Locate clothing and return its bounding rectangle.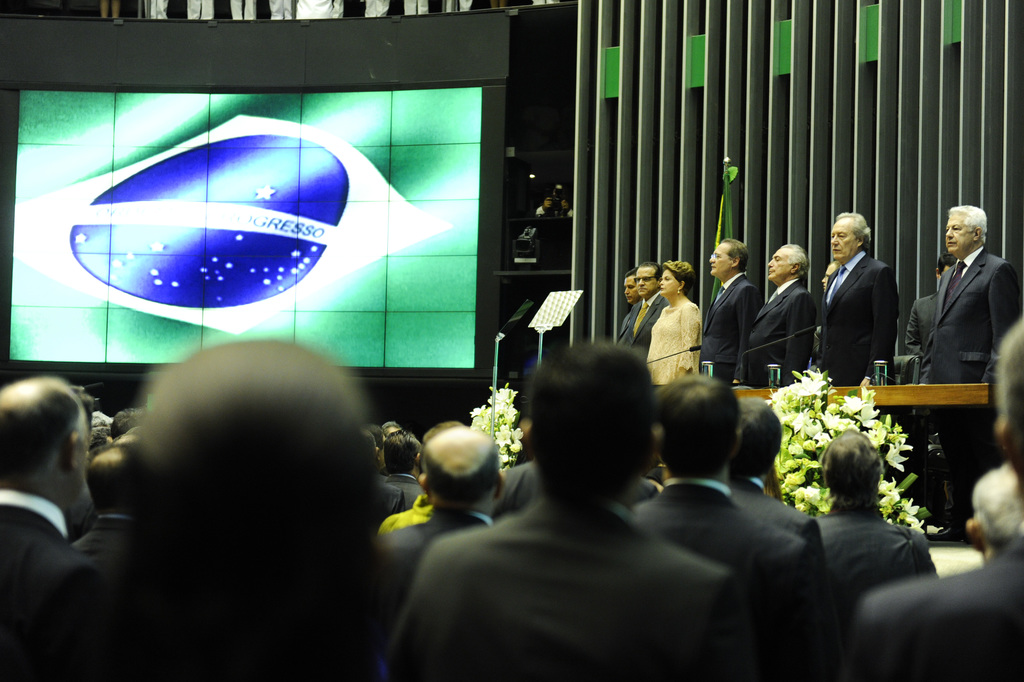
[x1=818, y1=216, x2=925, y2=406].
